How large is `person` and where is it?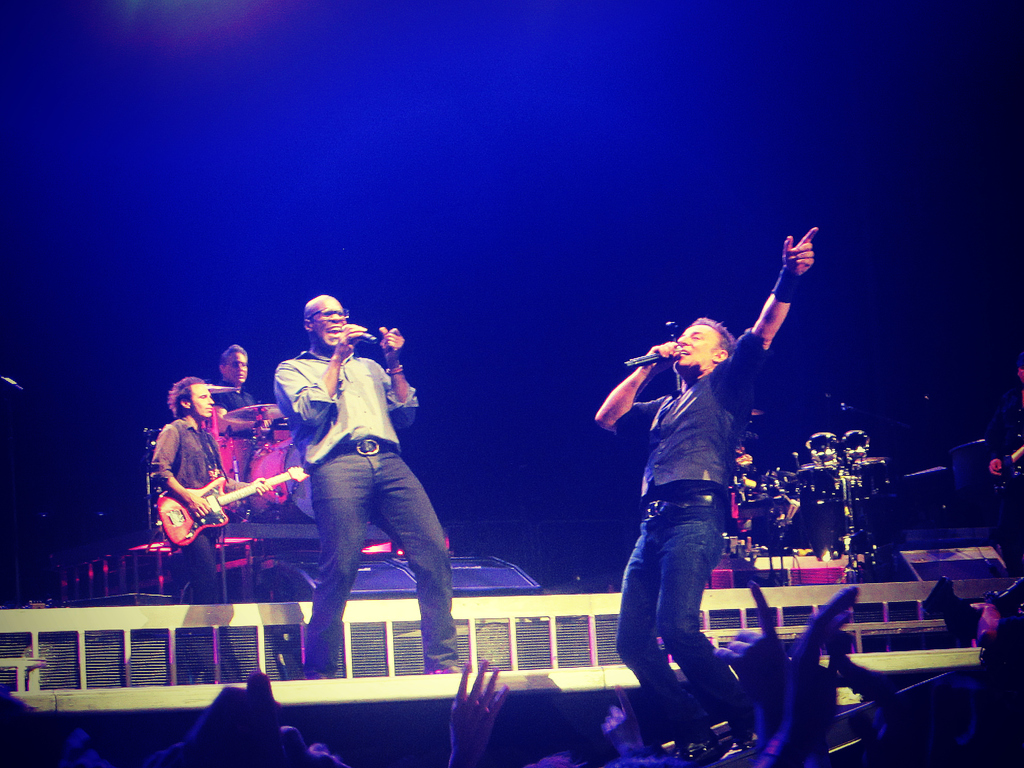
Bounding box: locate(275, 292, 457, 674).
